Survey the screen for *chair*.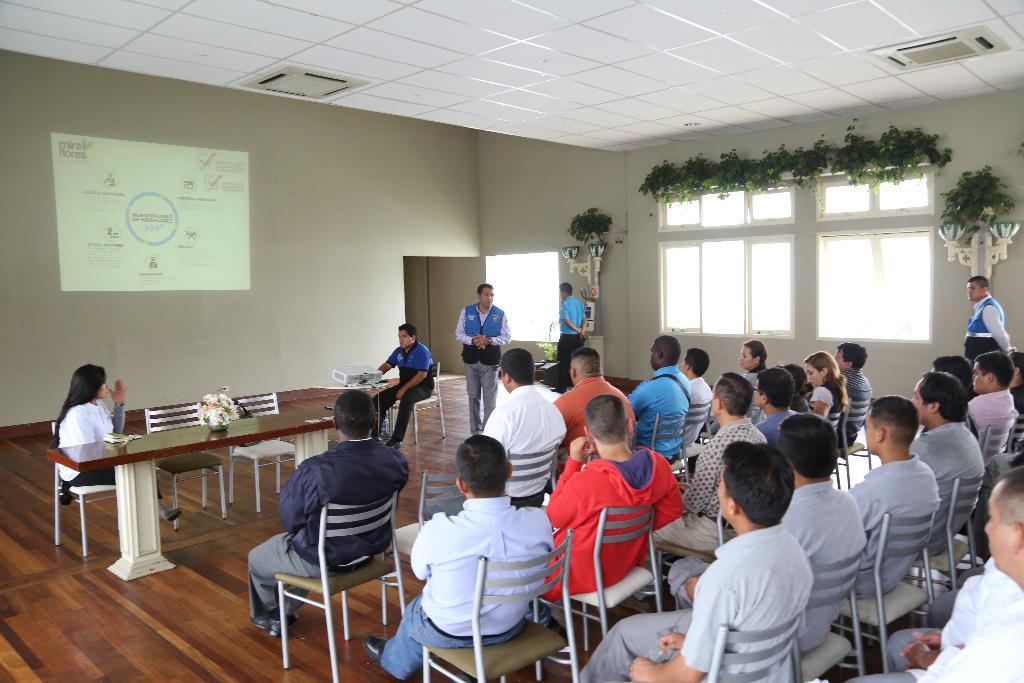
Survey found: bbox=(646, 414, 690, 479).
